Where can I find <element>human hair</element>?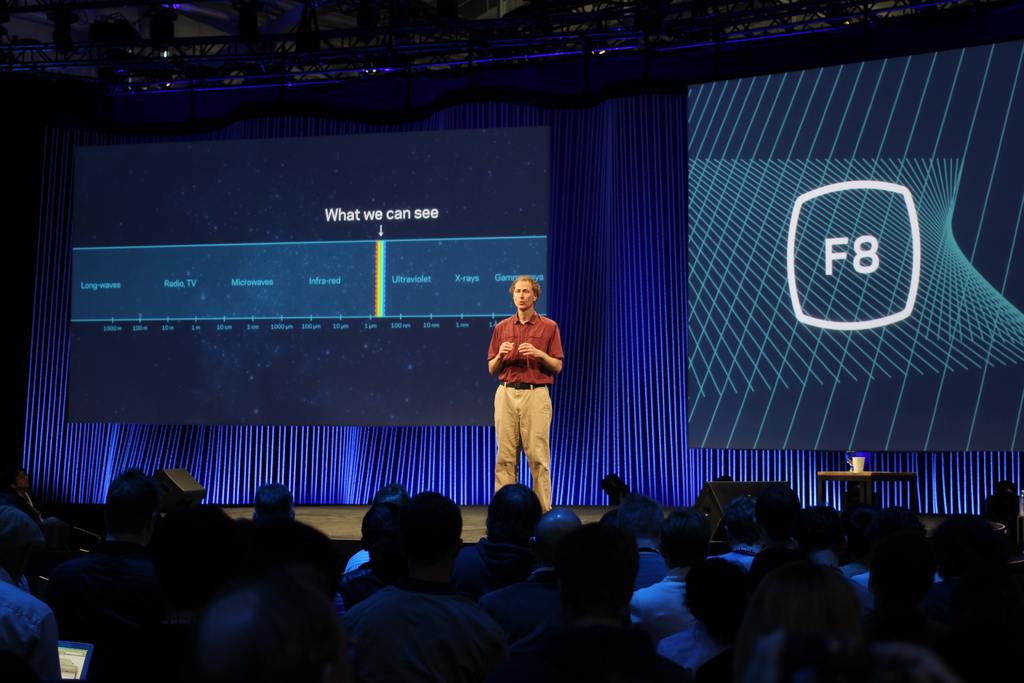
You can find it at (106,466,156,532).
